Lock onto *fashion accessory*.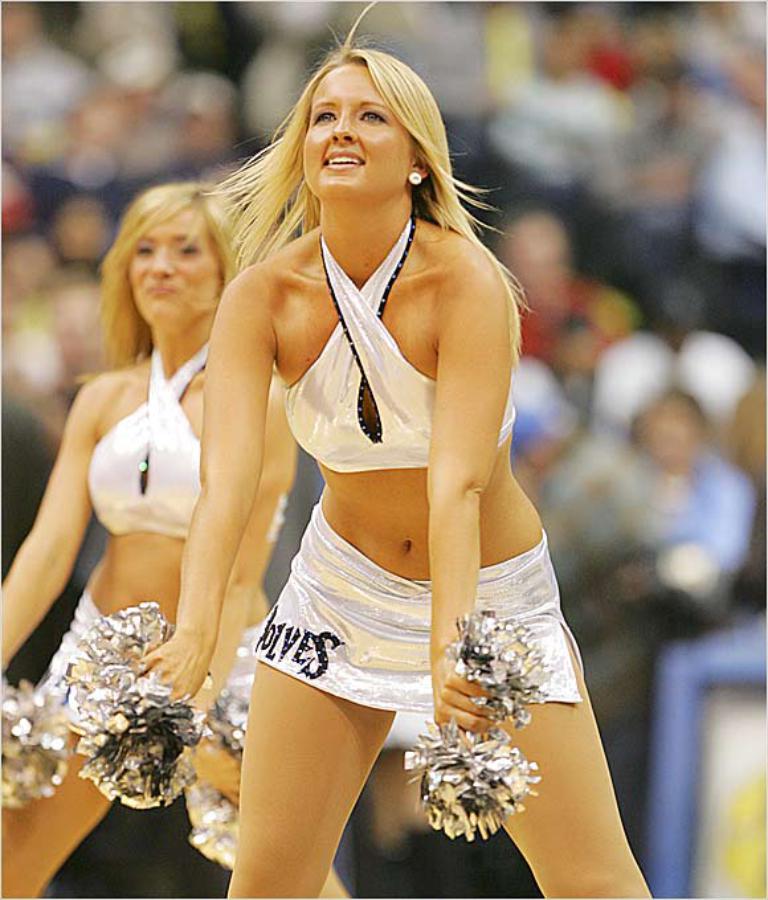
Locked: 407,173,422,187.
